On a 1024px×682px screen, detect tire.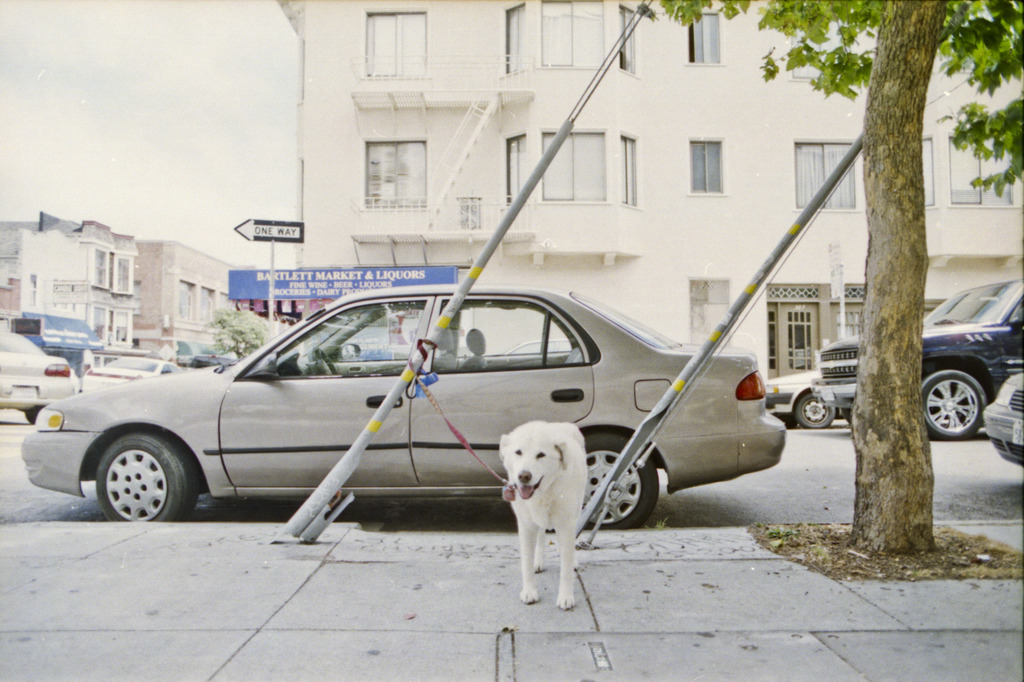
570 435 659 528.
